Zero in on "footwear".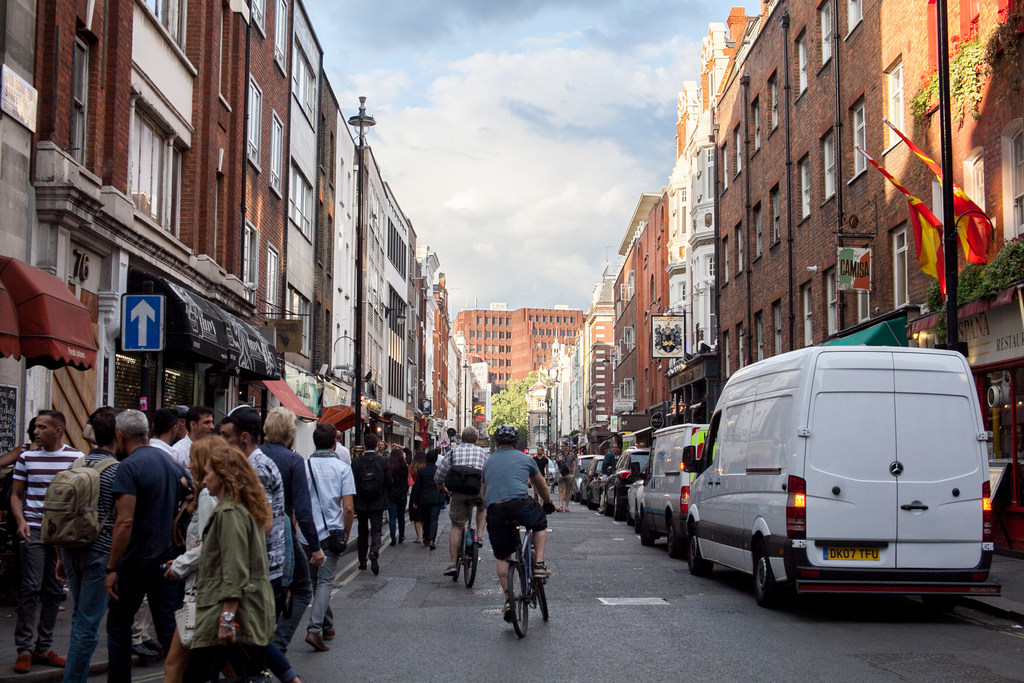
Zeroed in: <box>356,554,367,572</box>.
